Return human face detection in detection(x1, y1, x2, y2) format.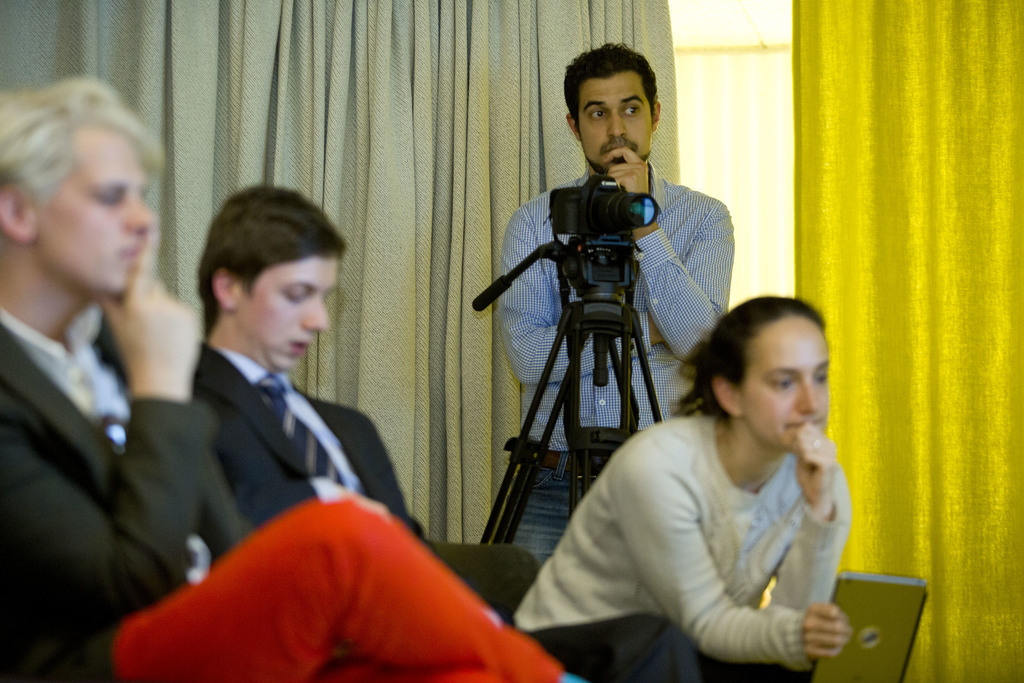
detection(40, 129, 152, 294).
